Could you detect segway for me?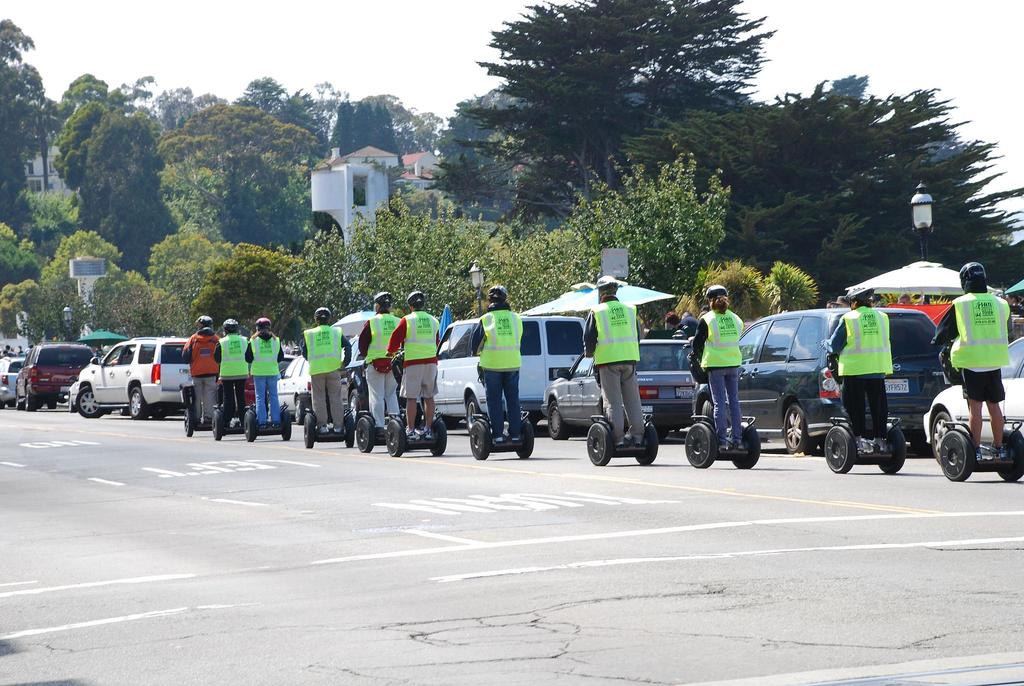
Detection result: 349:402:407:448.
